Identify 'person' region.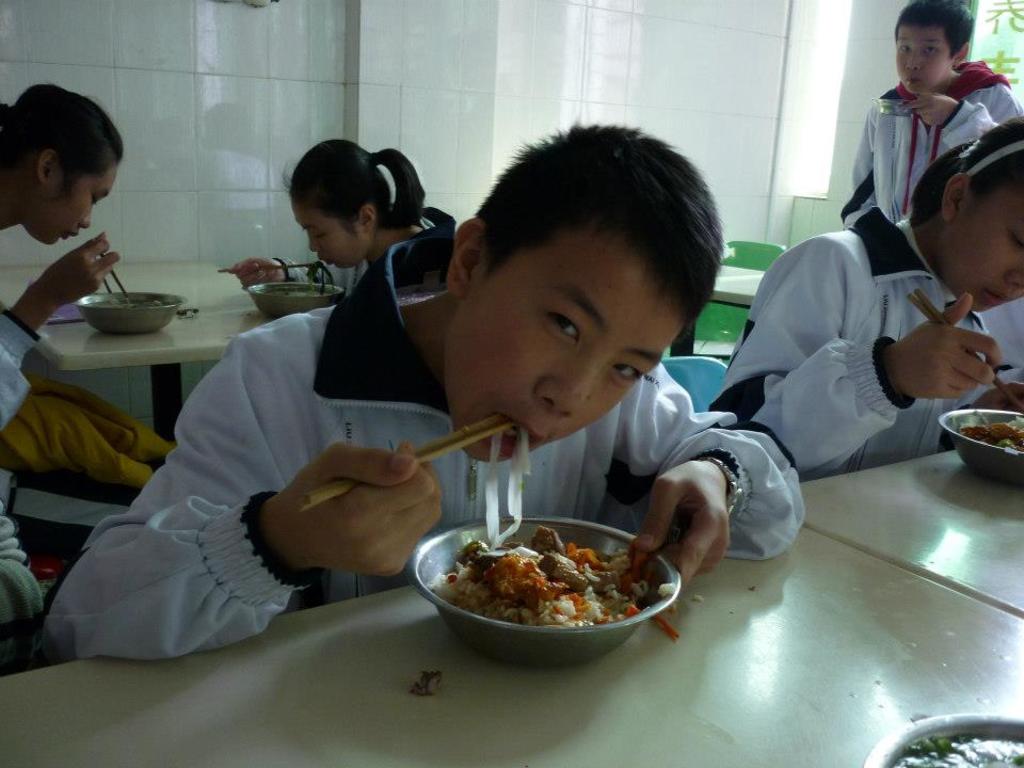
Region: locate(707, 114, 1023, 486).
